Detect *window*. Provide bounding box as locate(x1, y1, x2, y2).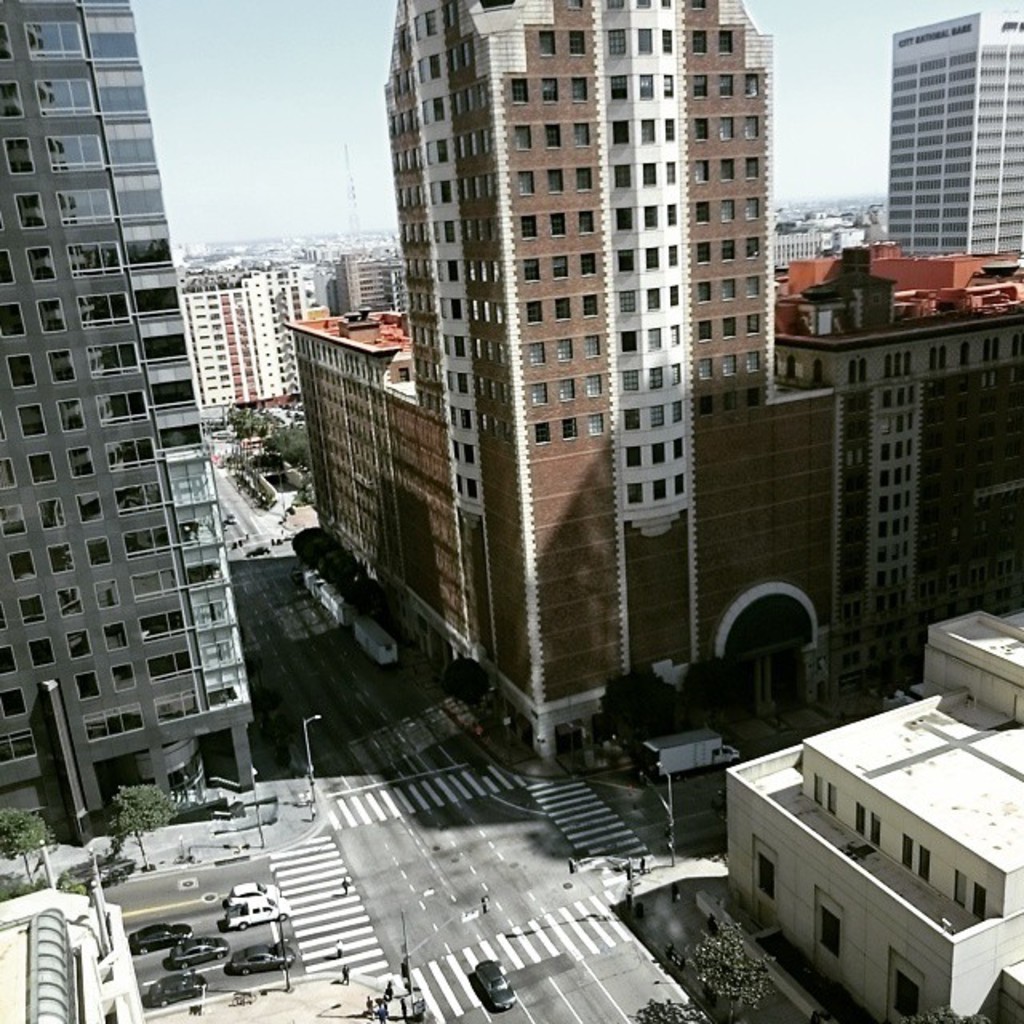
locate(552, 290, 568, 320).
